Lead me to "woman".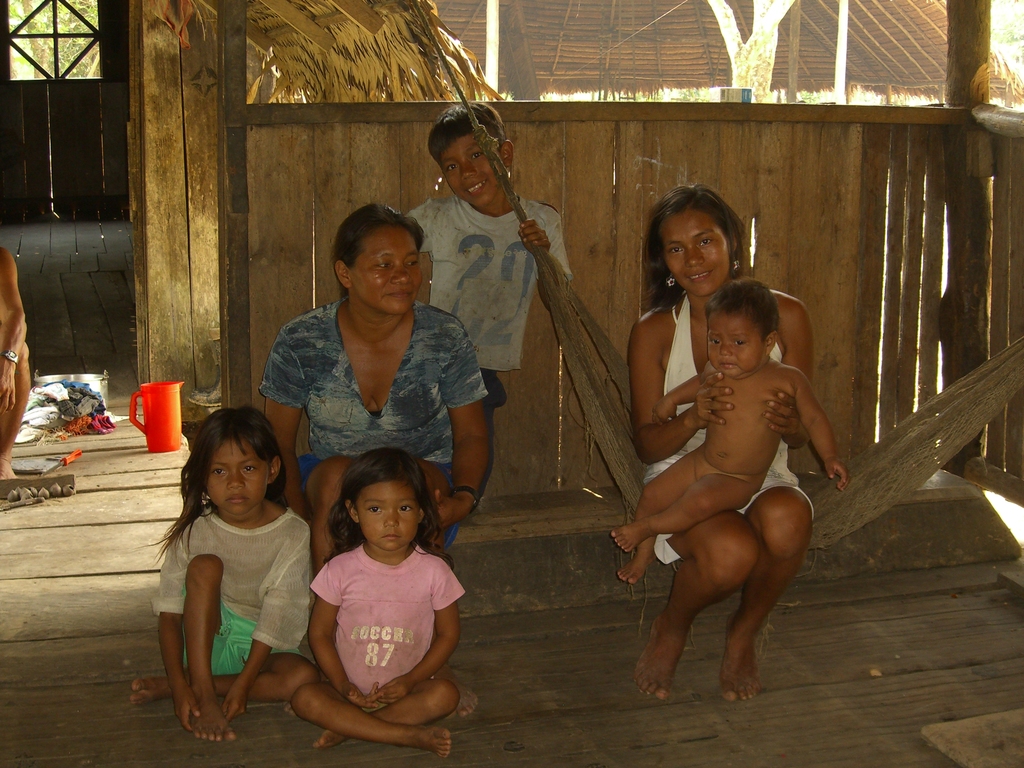
Lead to 267:203:492:573.
